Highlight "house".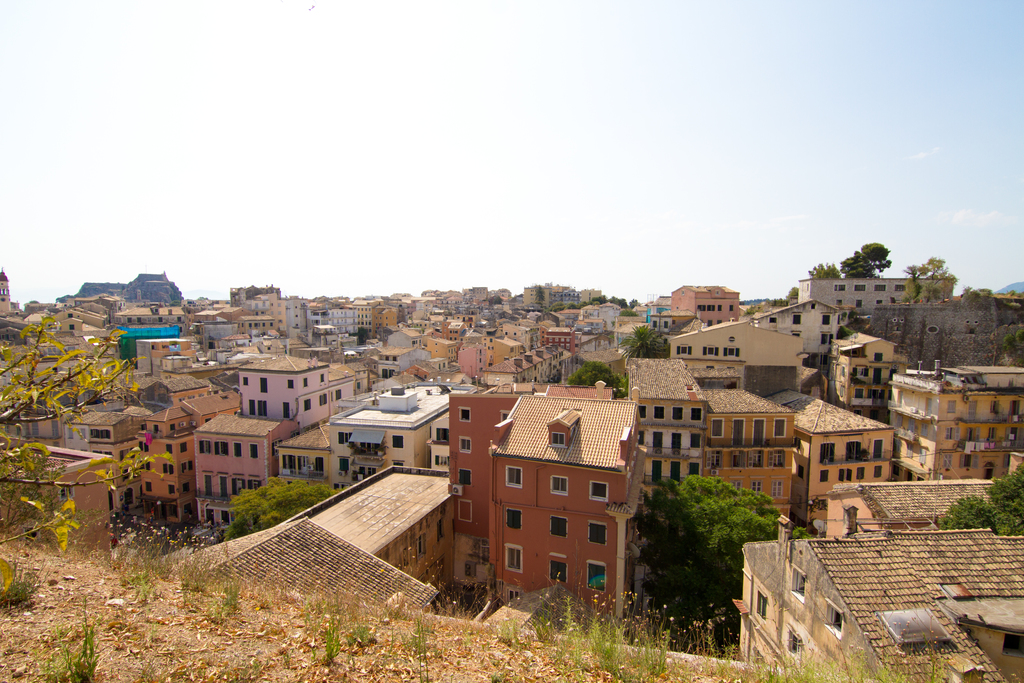
Highlighted region: [x1=668, y1=316, x2=808, y2=383].
